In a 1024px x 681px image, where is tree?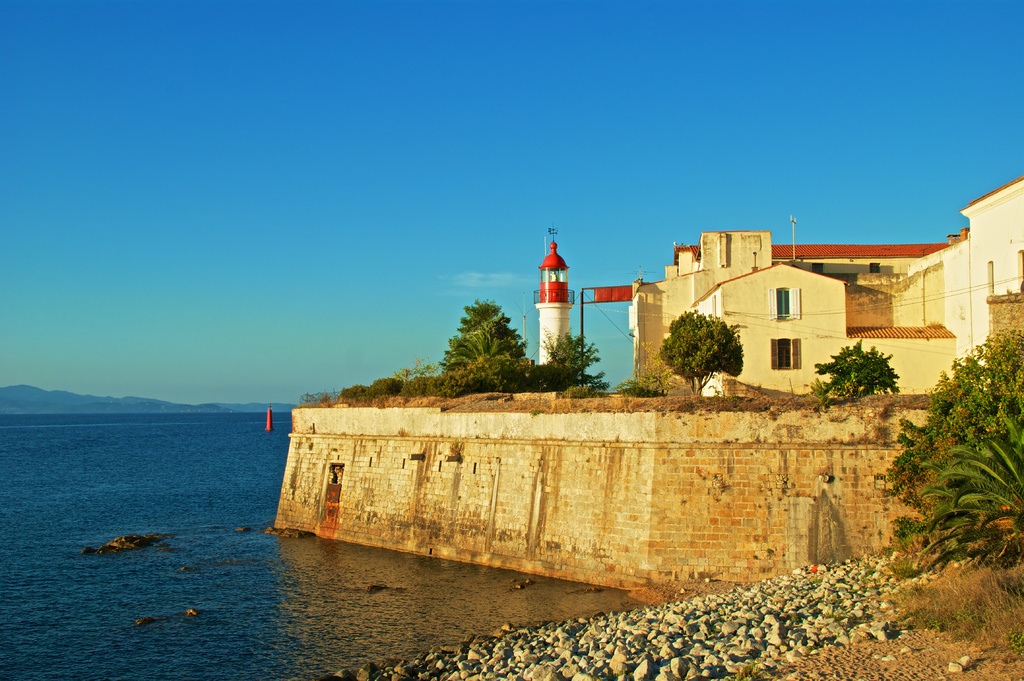
<region>810, 334, 900, 405</region>.
